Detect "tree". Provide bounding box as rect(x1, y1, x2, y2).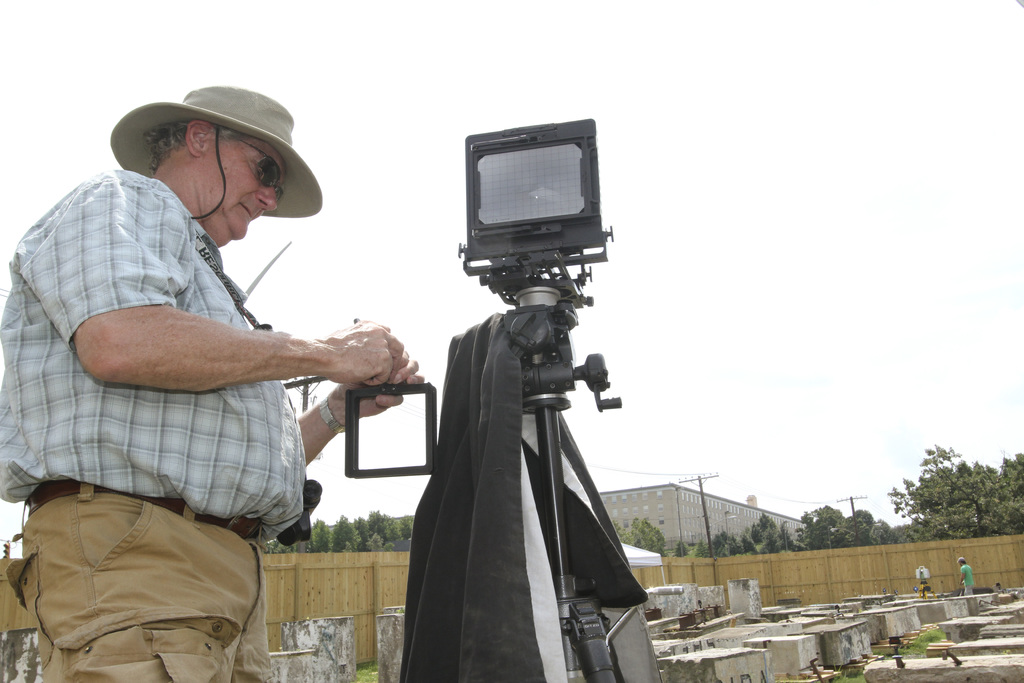
rect(913, 445, 1002, 550).
